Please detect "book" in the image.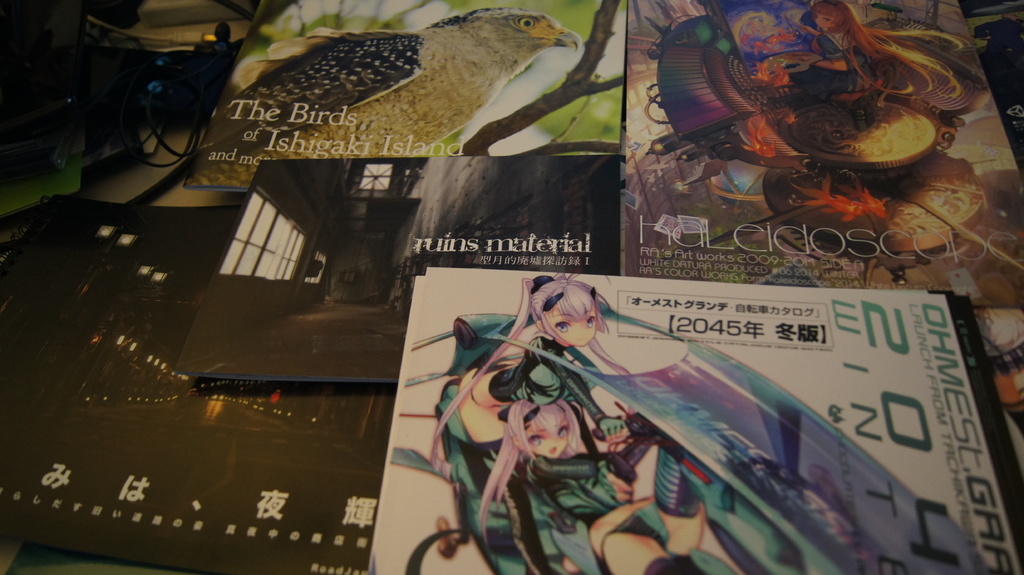
box(188, 0, 626, 186).
